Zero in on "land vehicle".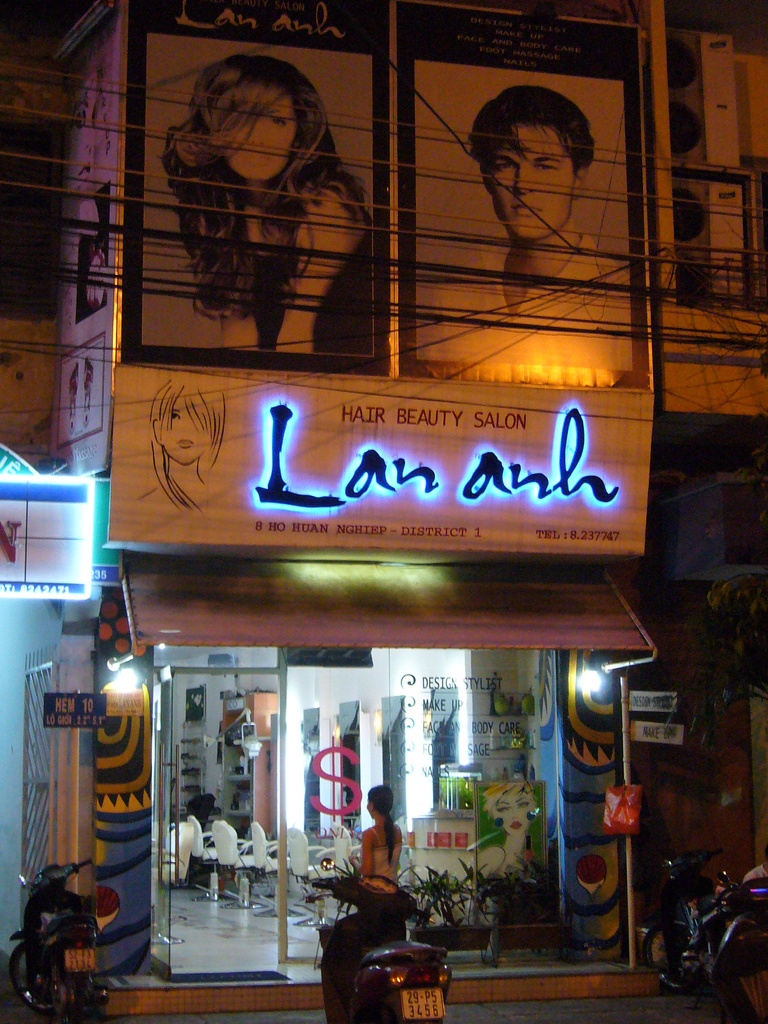
Zeroed in: x1=650 y1=841 x2=767 y2=1023.
